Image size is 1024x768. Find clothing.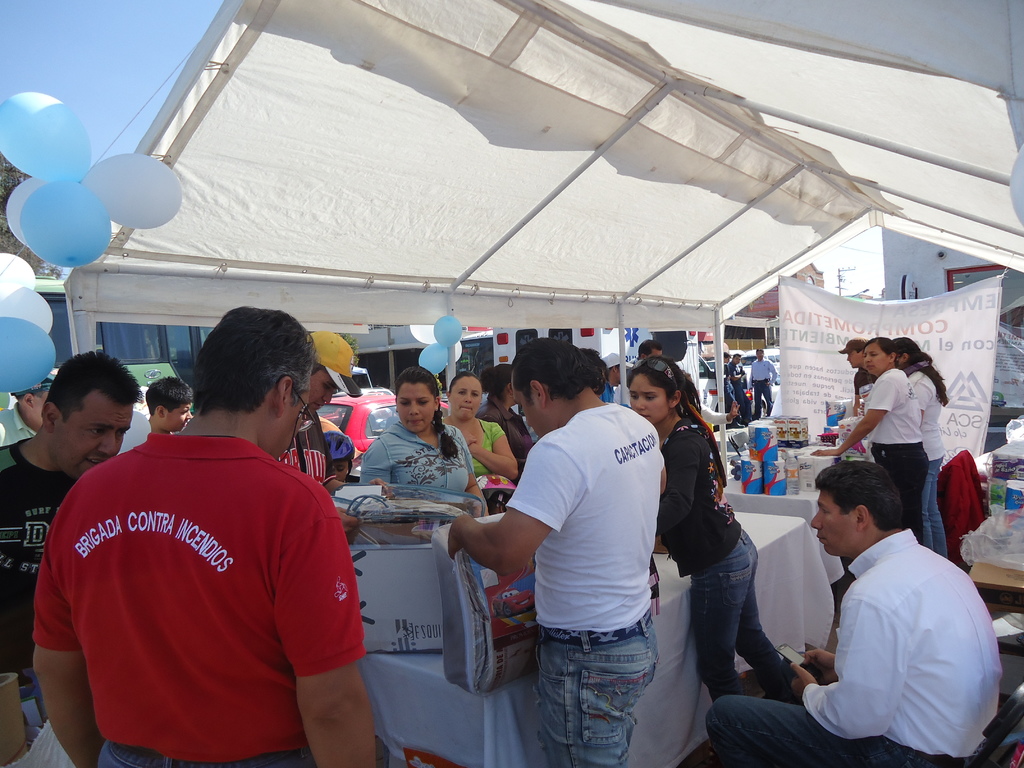
left=652, top=412, right=784, bottom=704.
